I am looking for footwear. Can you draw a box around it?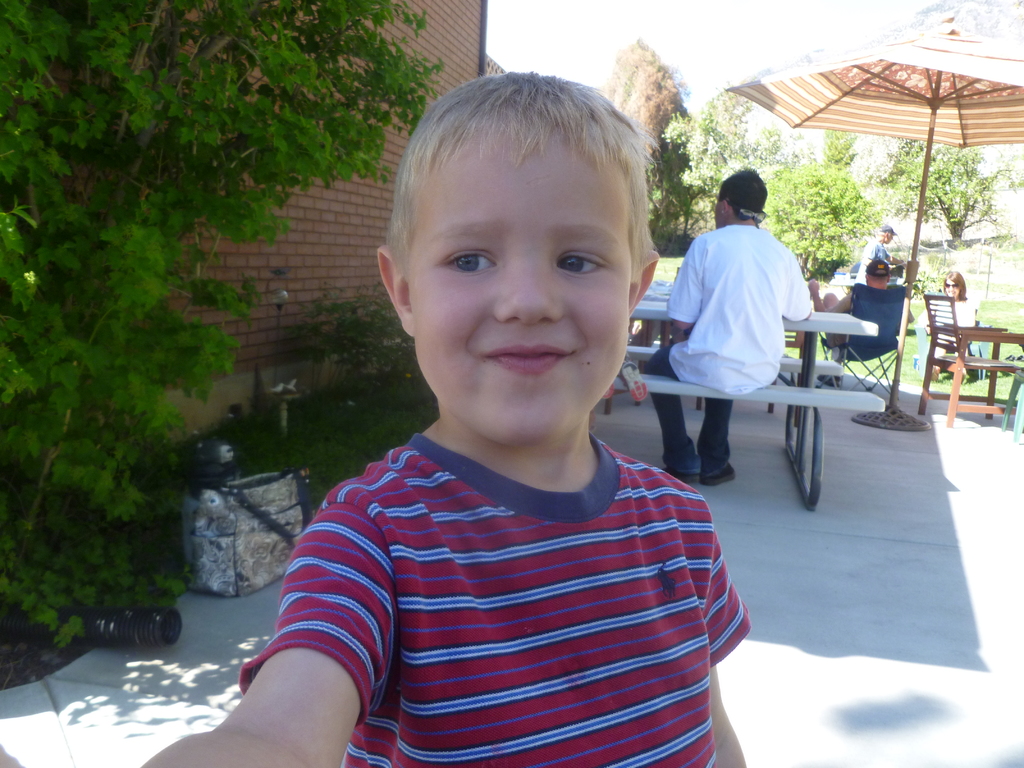
Sure, the bounding box is BBox(664, 463, 737, 488).
